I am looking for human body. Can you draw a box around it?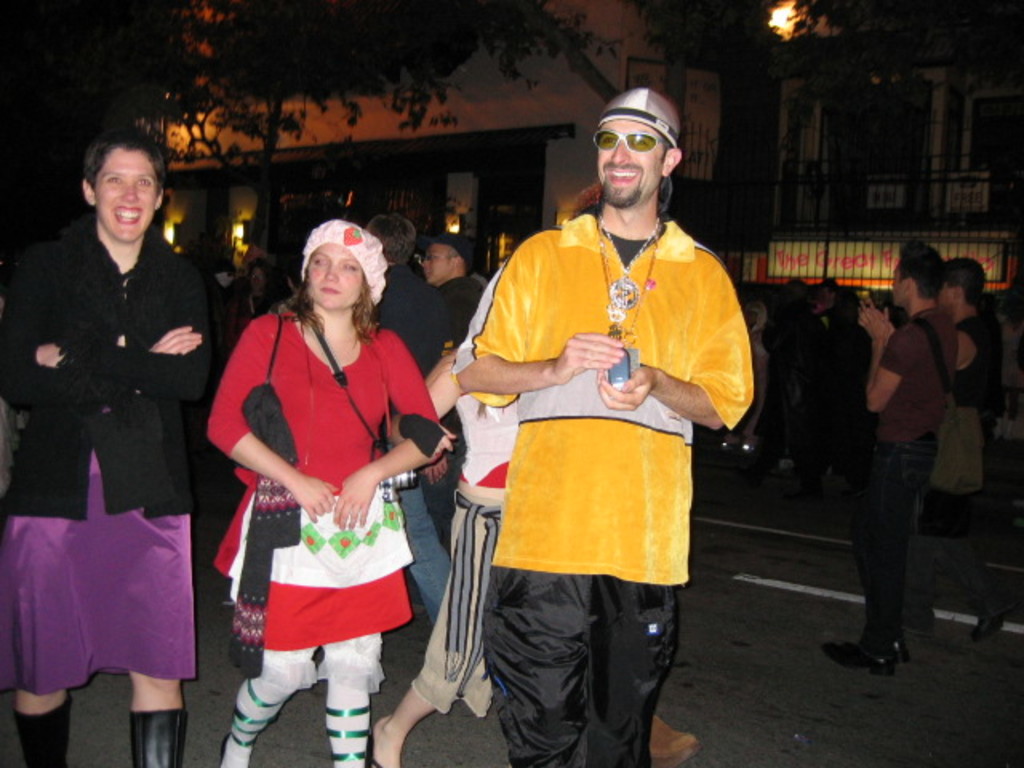
Sure, the bounding box is [x1=826, y1=243, x2=954, y2=670].
